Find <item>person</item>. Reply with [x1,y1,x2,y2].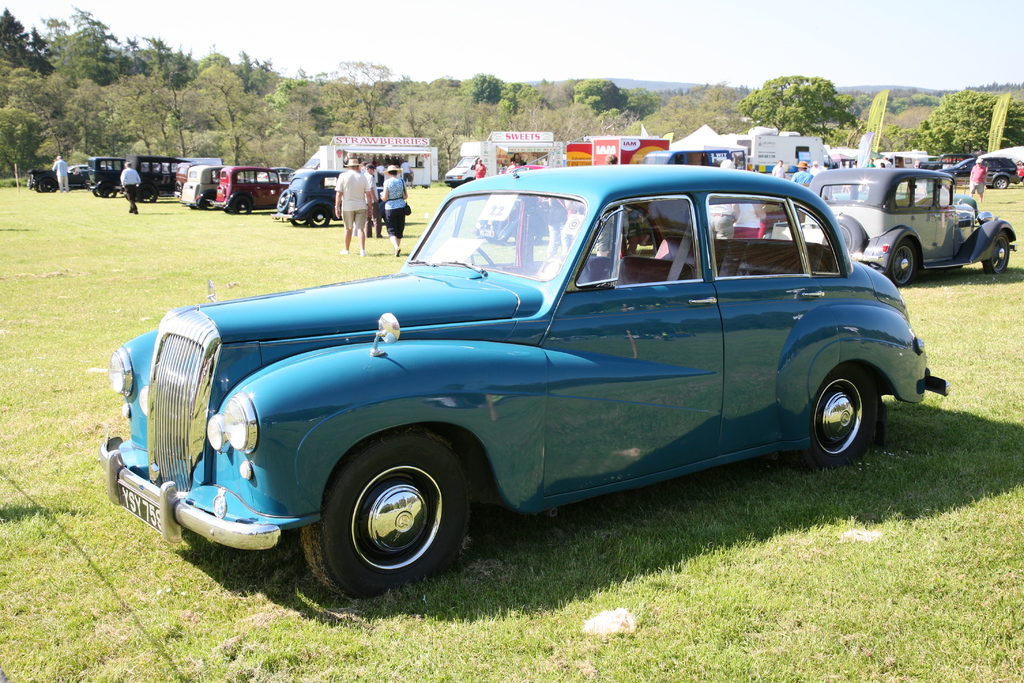
[867,156,875,170].
